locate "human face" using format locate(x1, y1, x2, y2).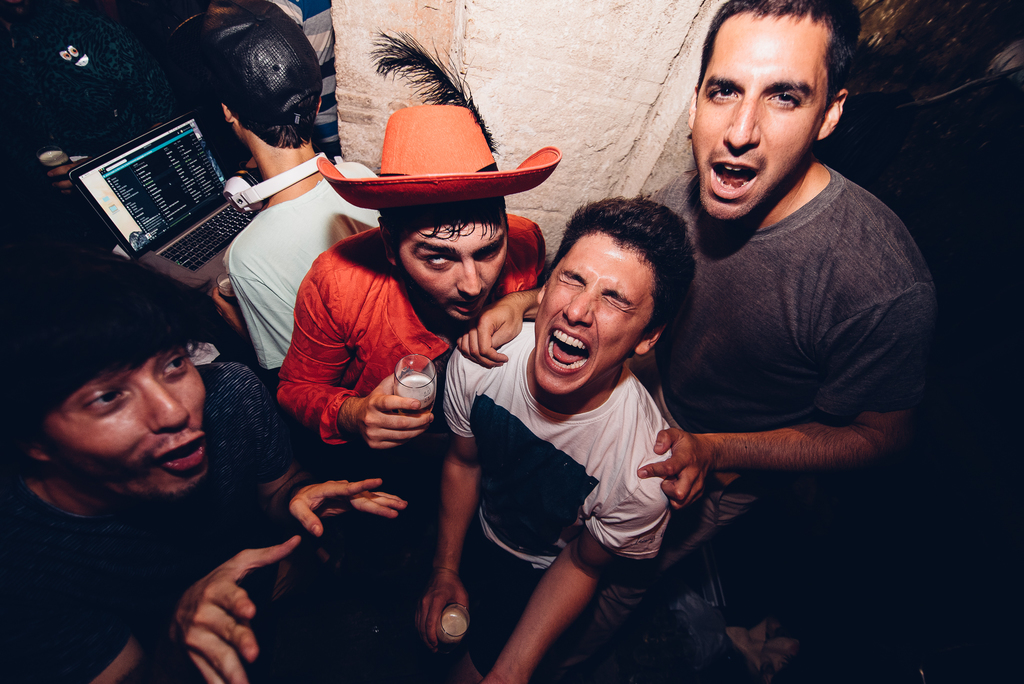
locate(36, 344, 204, 508).
